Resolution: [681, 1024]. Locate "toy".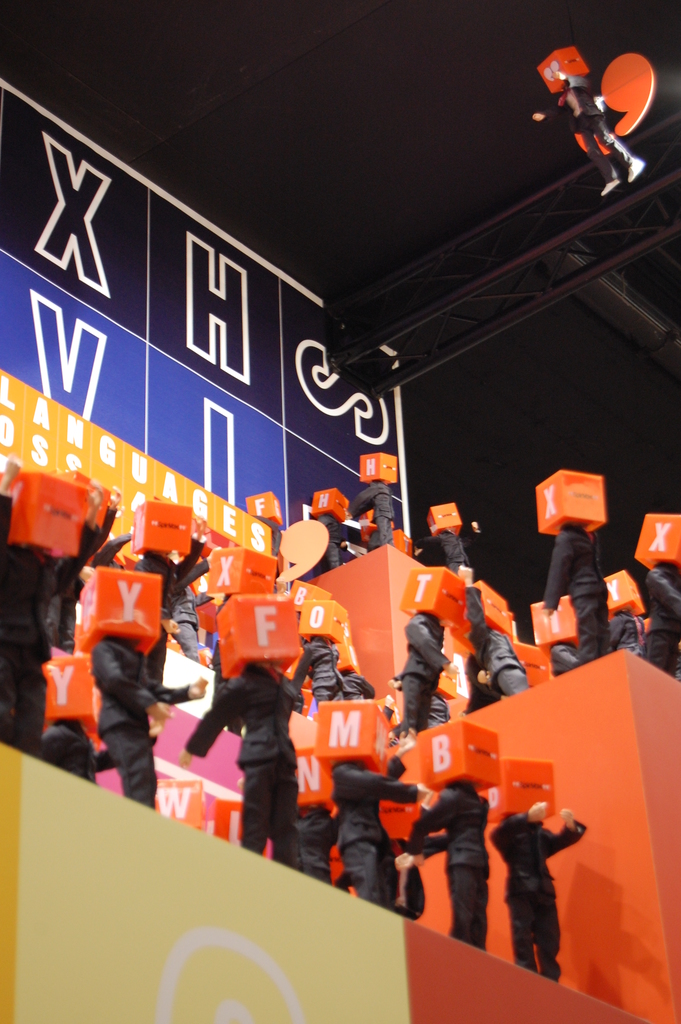
rect(549, 449, 610, 640).
